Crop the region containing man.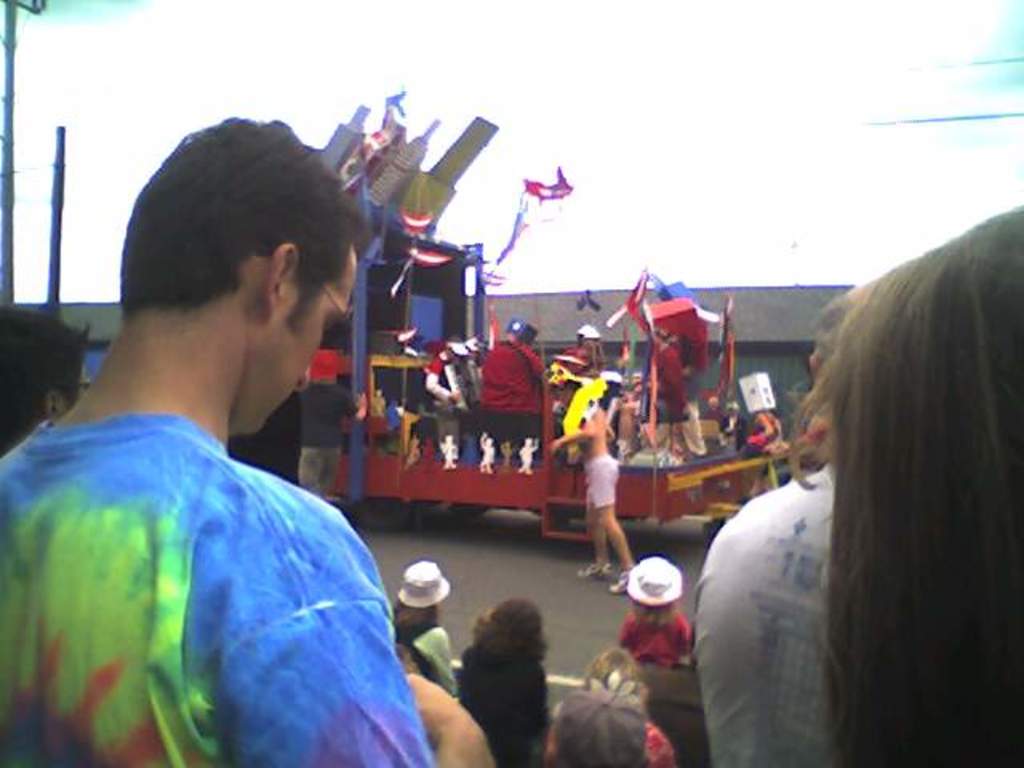
Crop region: detection(542, 682, 640, 766).
